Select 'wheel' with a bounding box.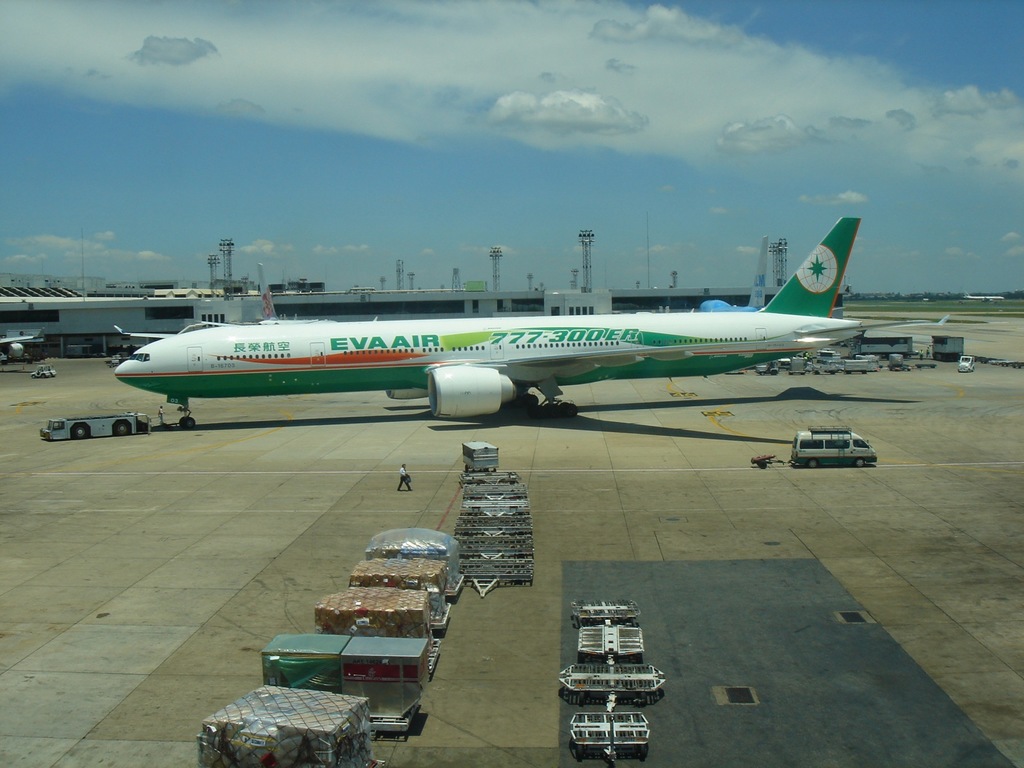
(802, 372, 806, 377).
